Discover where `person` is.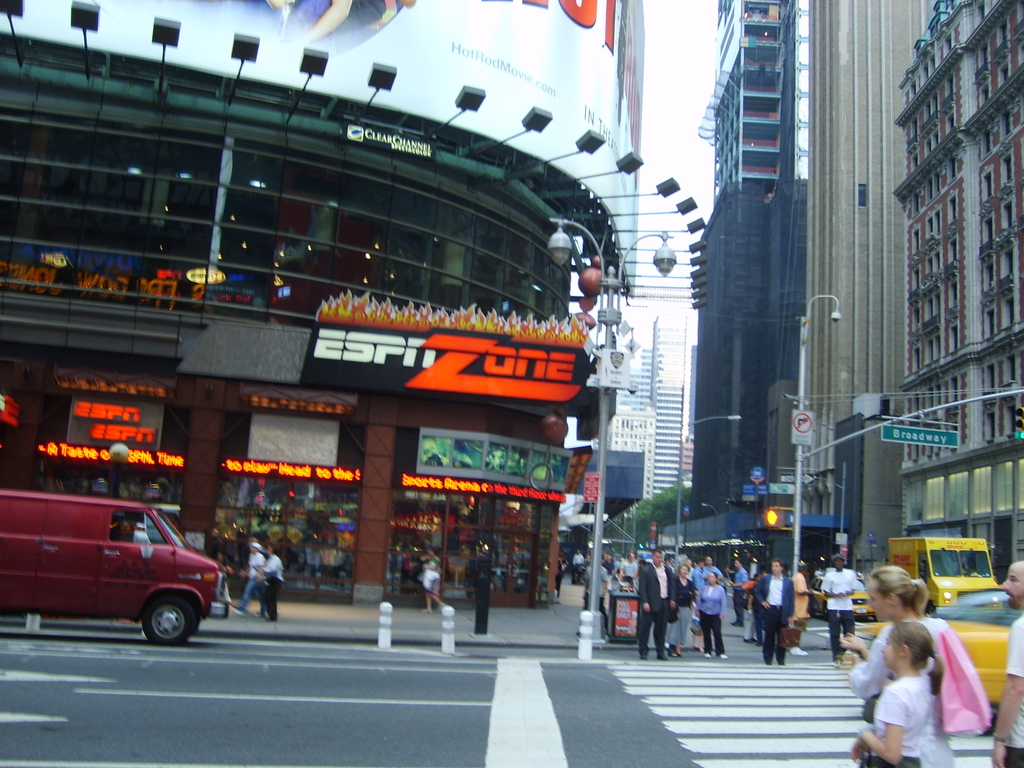
Discovered at bbox(667, 565, 694, 657).
